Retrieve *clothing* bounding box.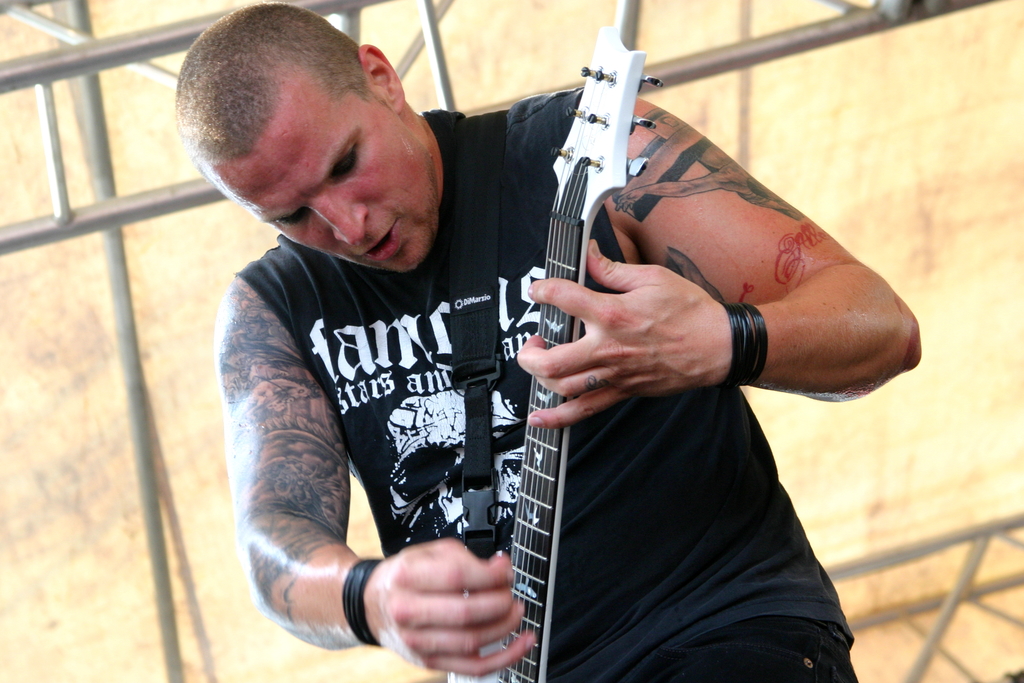
Bounding box: [224, 44, 664, 658].
